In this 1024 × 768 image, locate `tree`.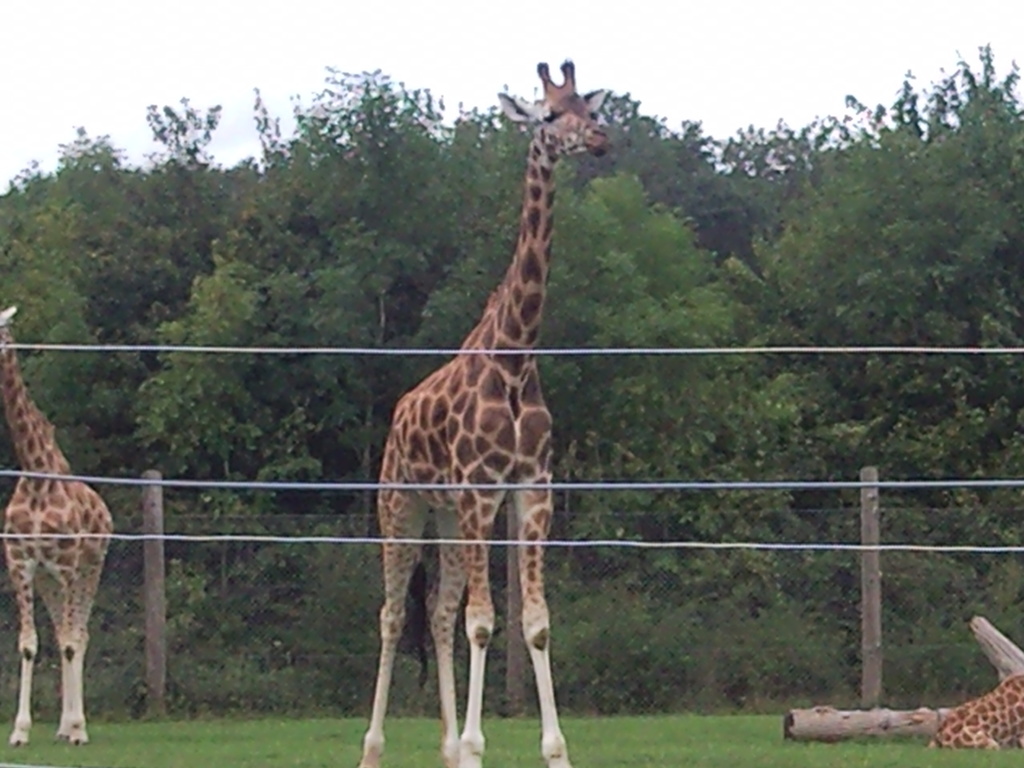
Bounding box: (723,49,1023,540).
